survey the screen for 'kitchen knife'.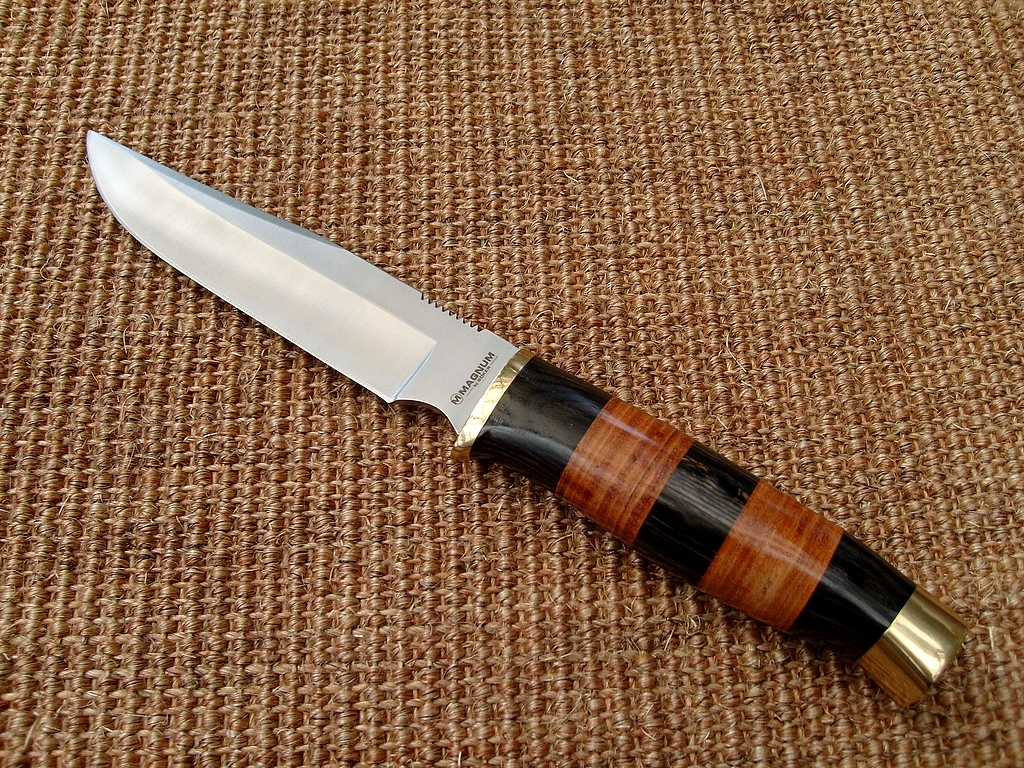
Survey found: <bbox>87, 131, 975, 710</bbox>.
